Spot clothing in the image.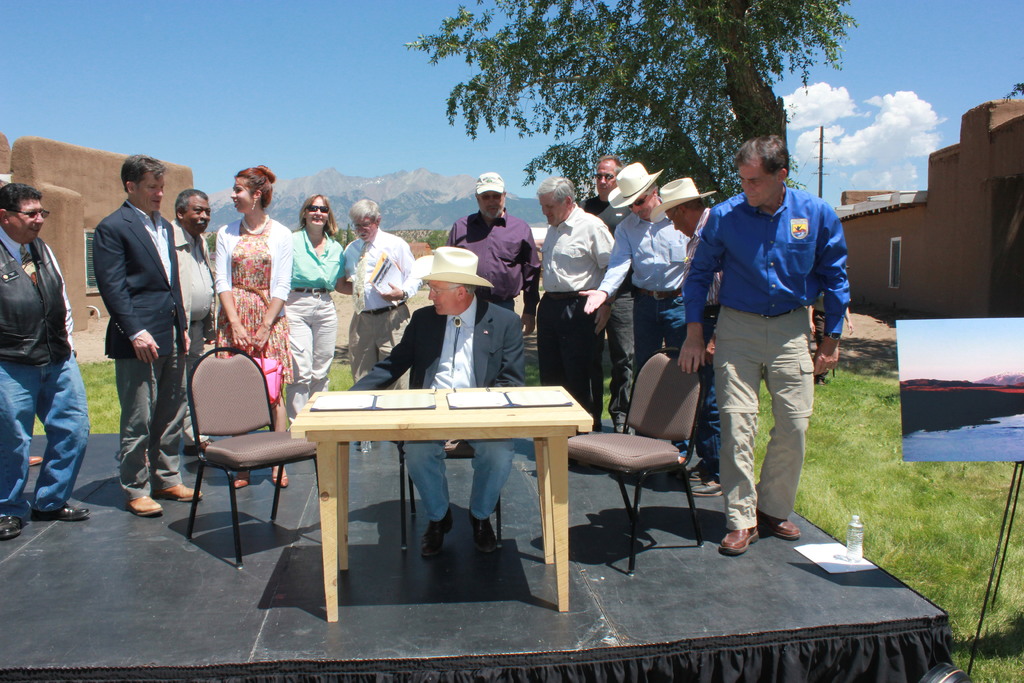
clothing found at <bbox>339, 226, 420, 388</bbox>.
